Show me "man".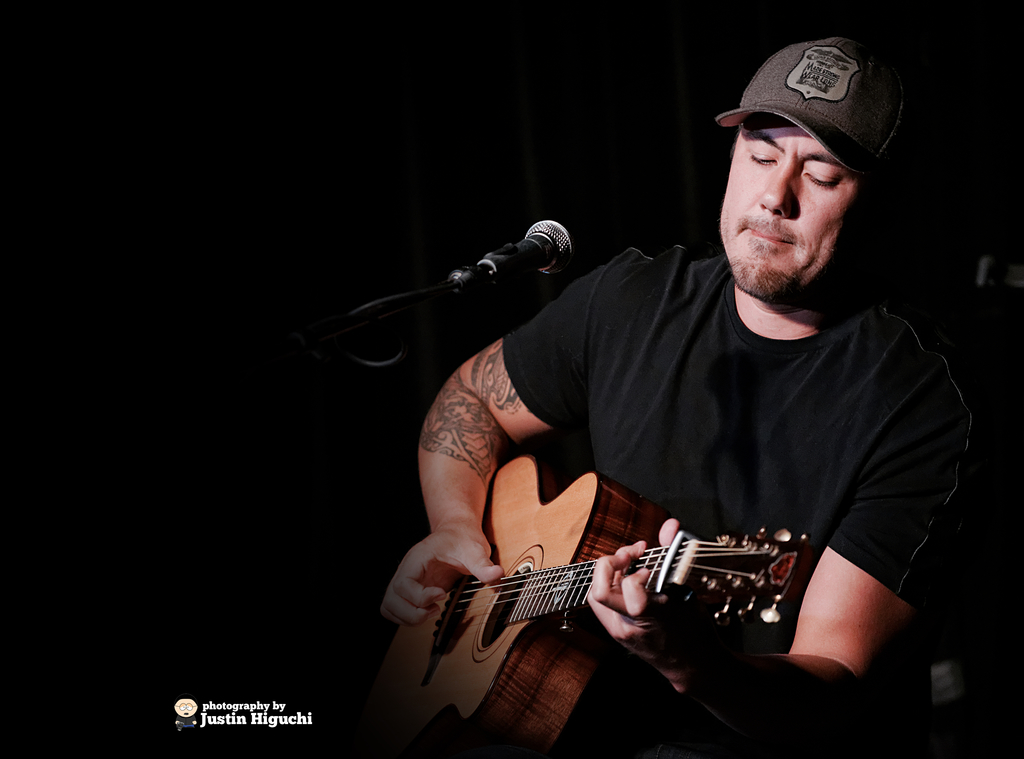
"man" is here: 316, 31, 985, 723.
